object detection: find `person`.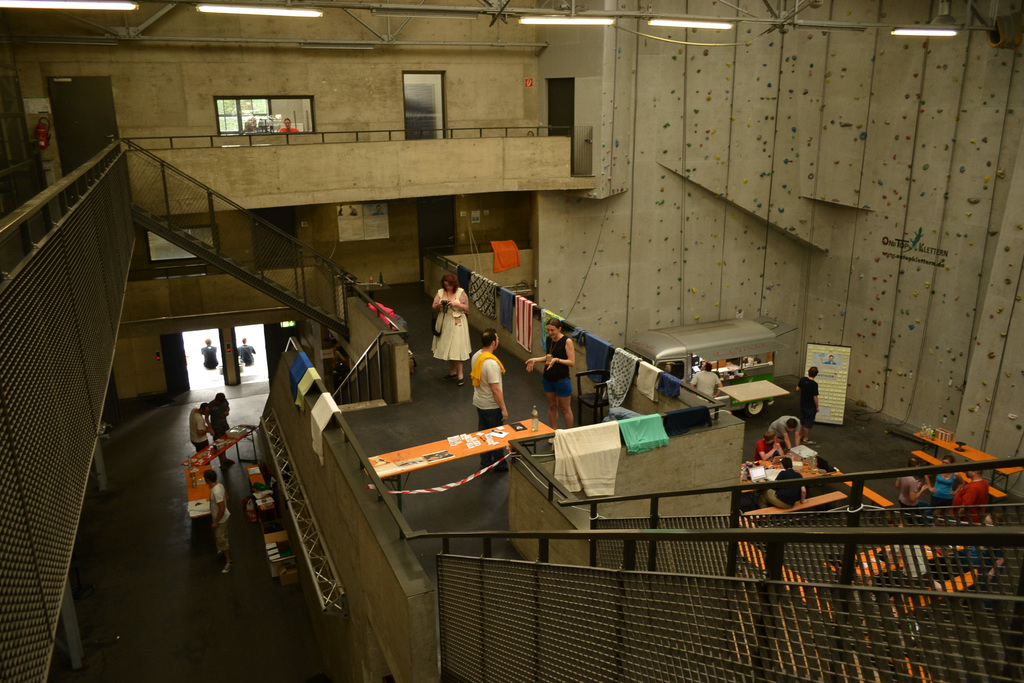
(x1=765, y1=415, x2=799, y2=456).
